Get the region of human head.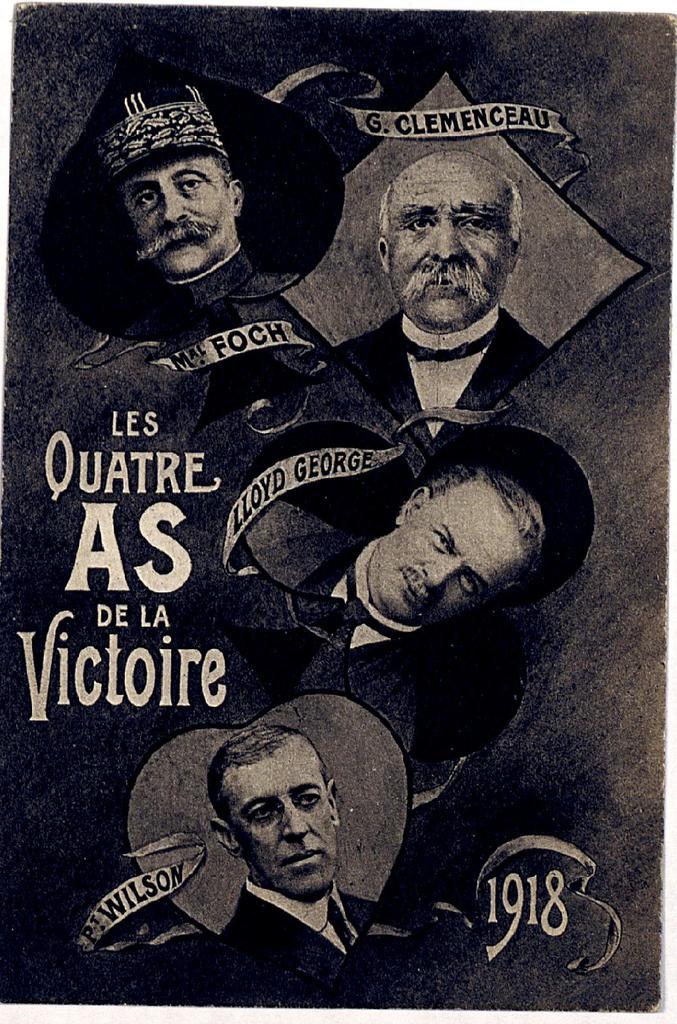
[205,709,374,898].
